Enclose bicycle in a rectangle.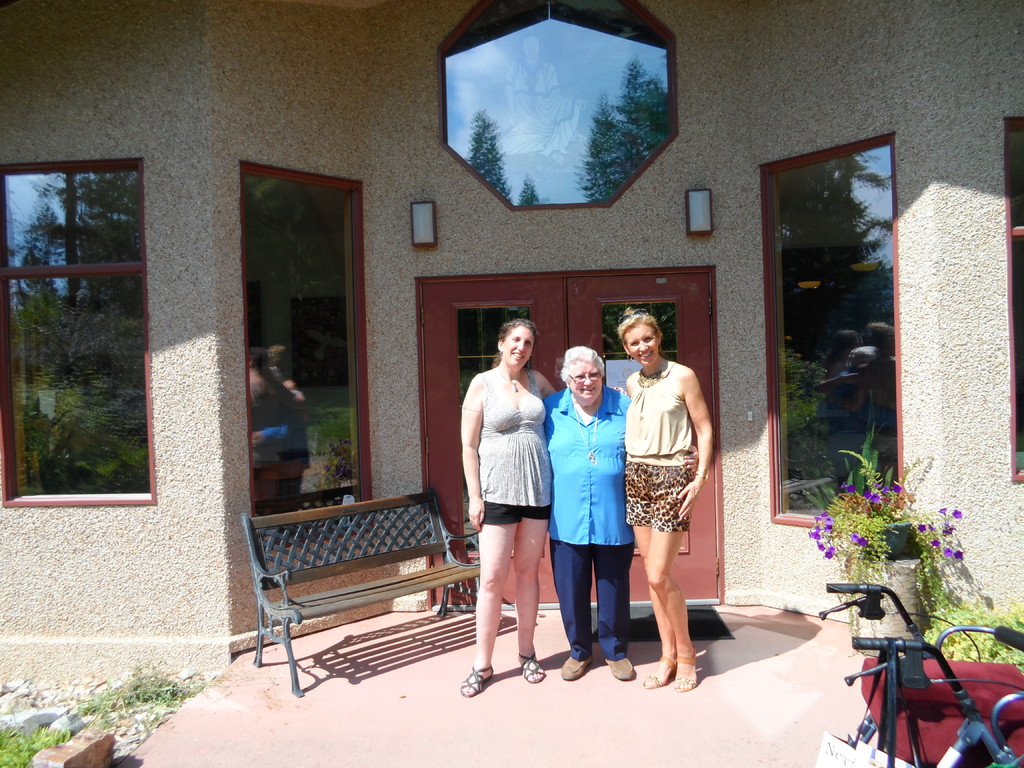
bbox=(808, 577, 1023, 767).
